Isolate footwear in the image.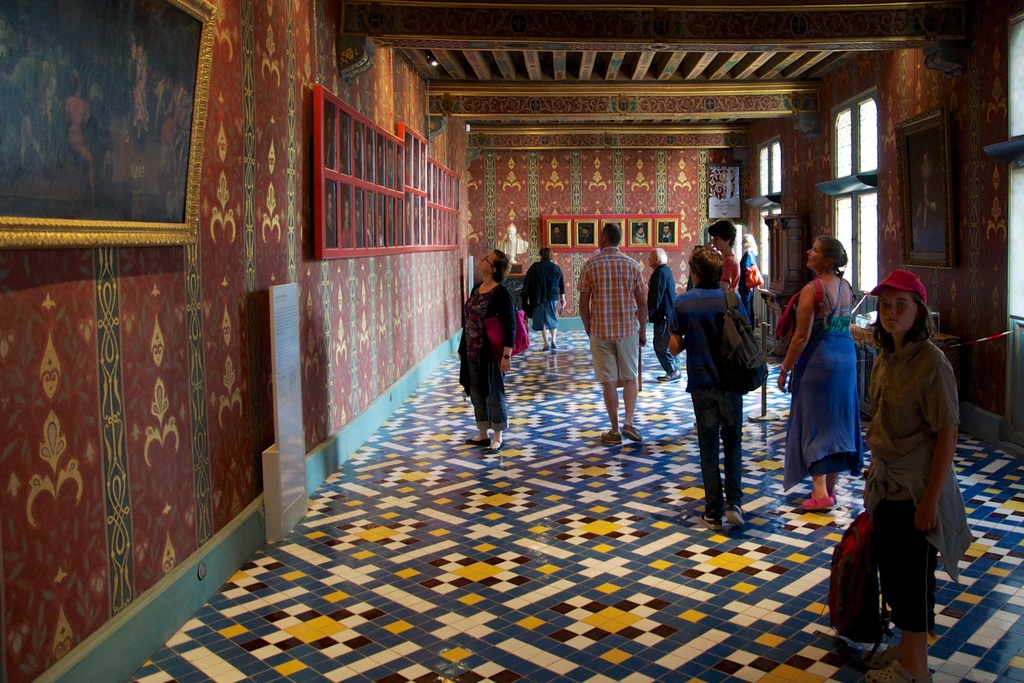
Isolated region: 800, 490, 839, 513.
